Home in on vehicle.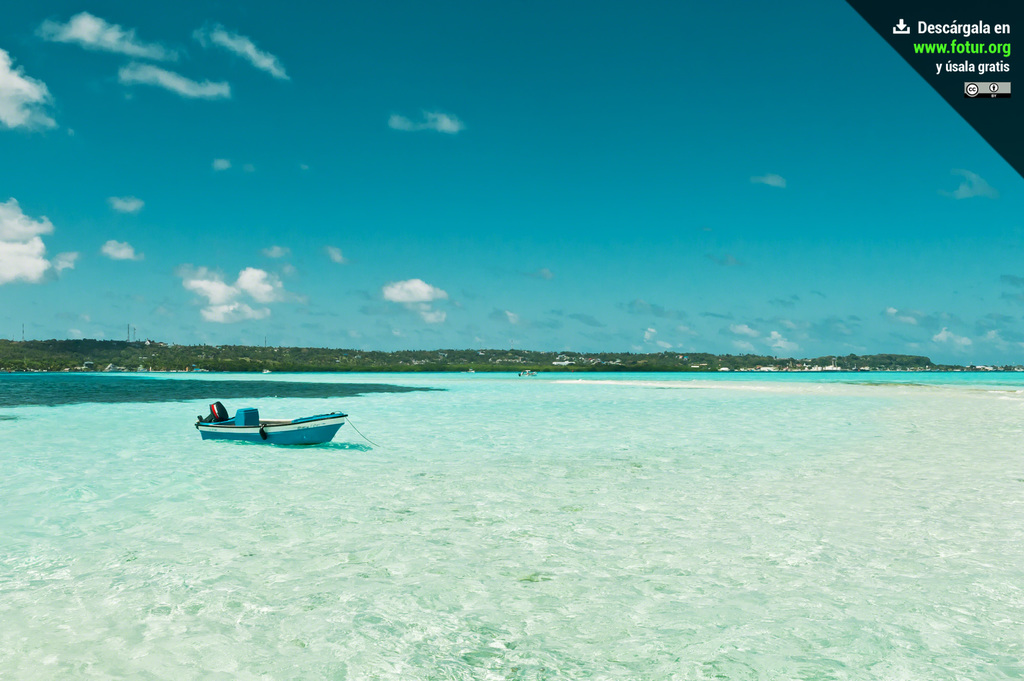
Homed in at l=195, t=397, r=344, b=458.
